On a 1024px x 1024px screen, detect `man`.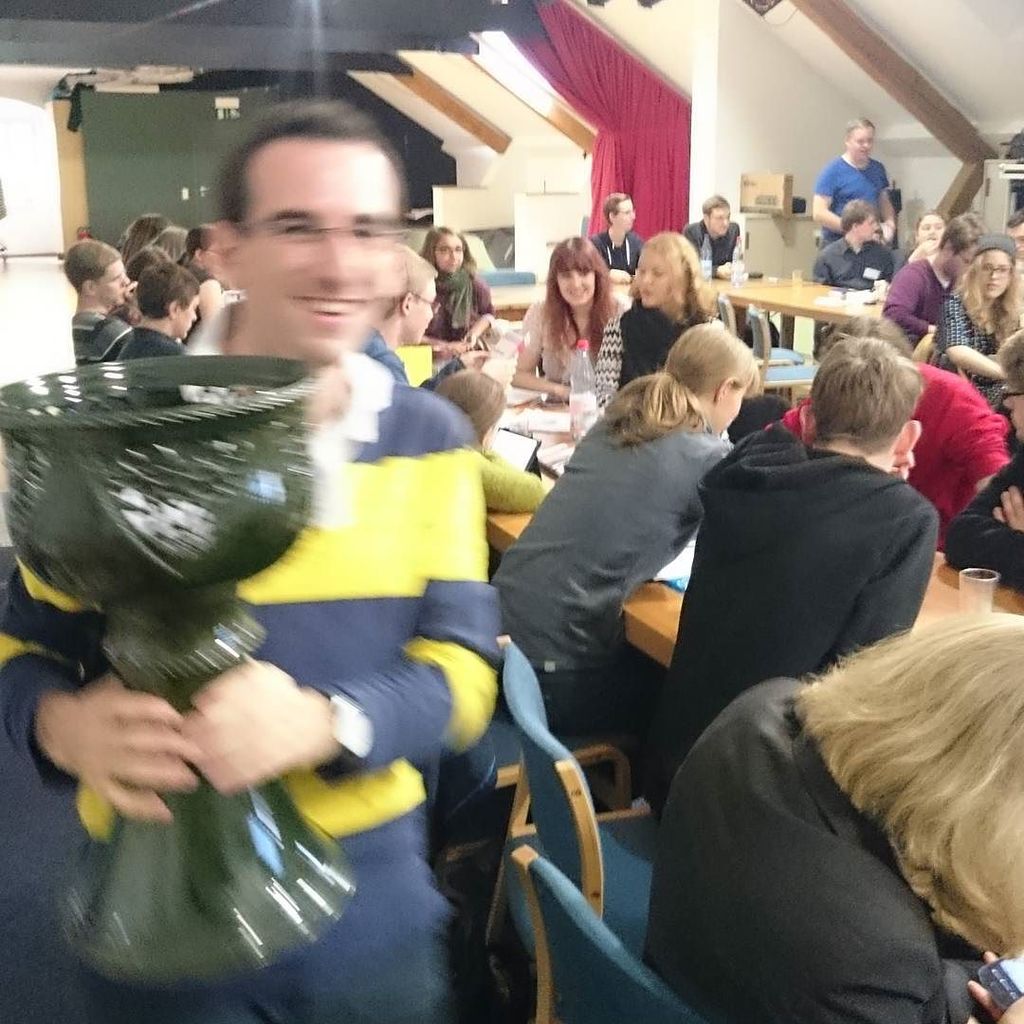
bbox=(124, 247, 173, 282).
